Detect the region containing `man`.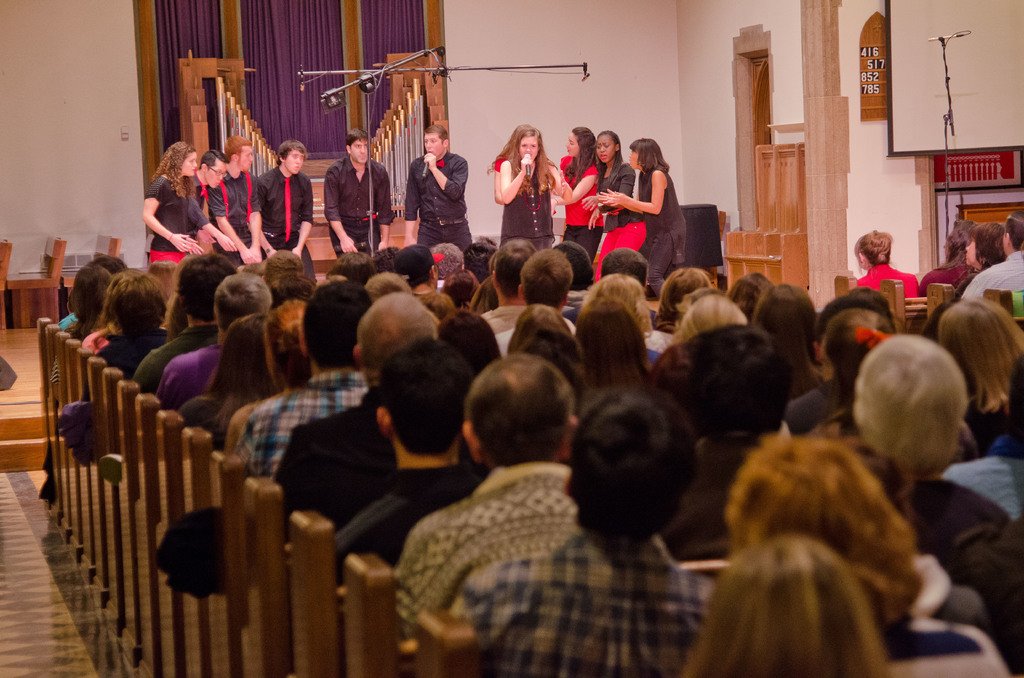
box(210, 131, 265, 261).
